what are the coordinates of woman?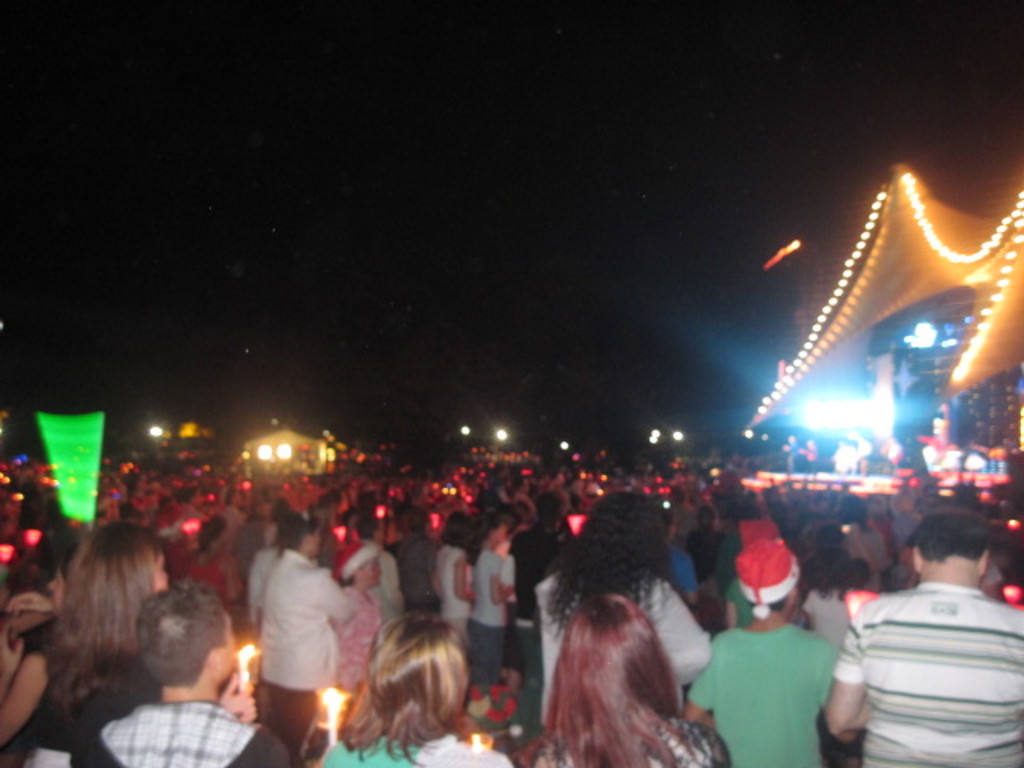
l=515, t=590, r=734, b=766.
